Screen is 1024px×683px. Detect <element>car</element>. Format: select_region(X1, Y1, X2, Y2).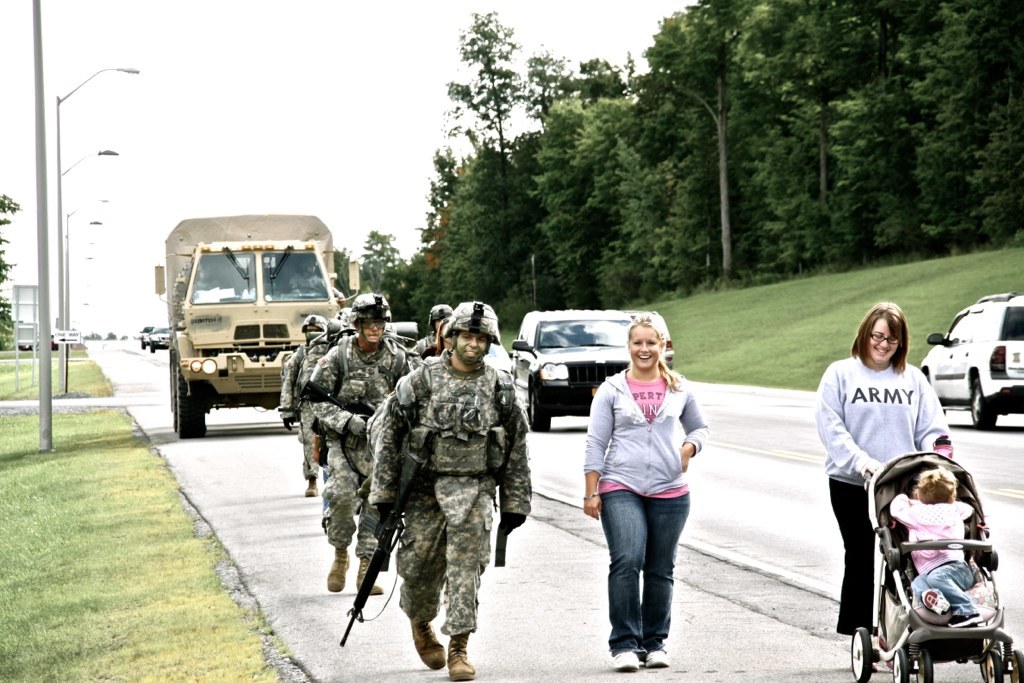
select_region(151, 328, 171, 355).
